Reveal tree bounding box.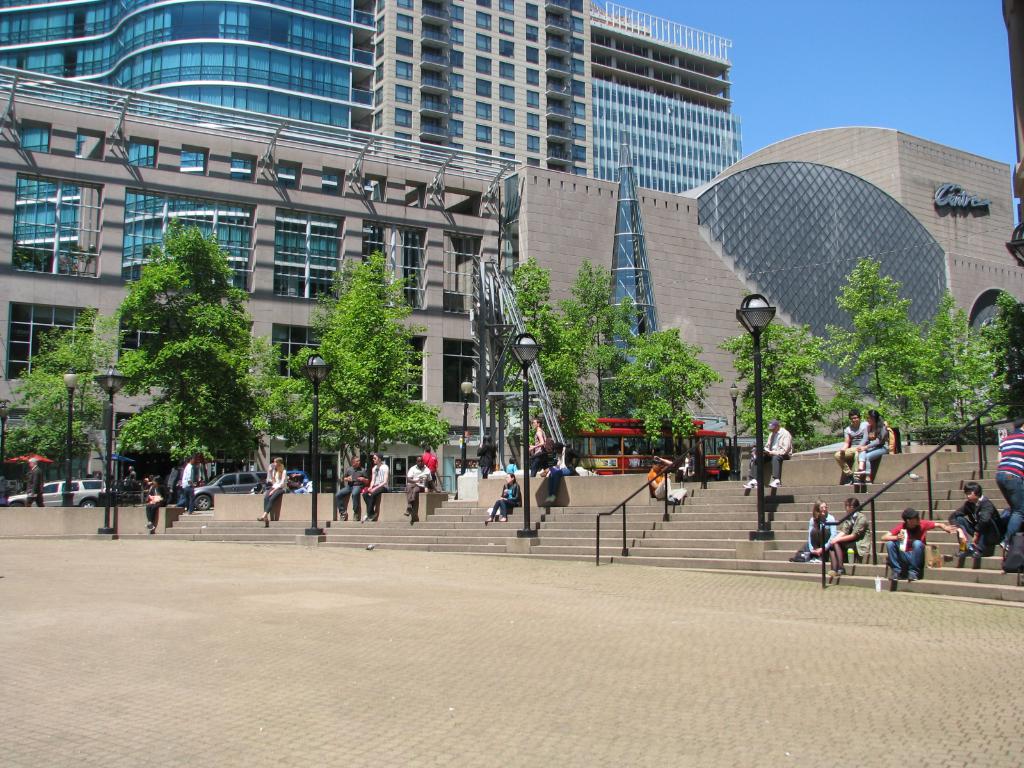
Revealed: crop(931, 300, 967, 447).
